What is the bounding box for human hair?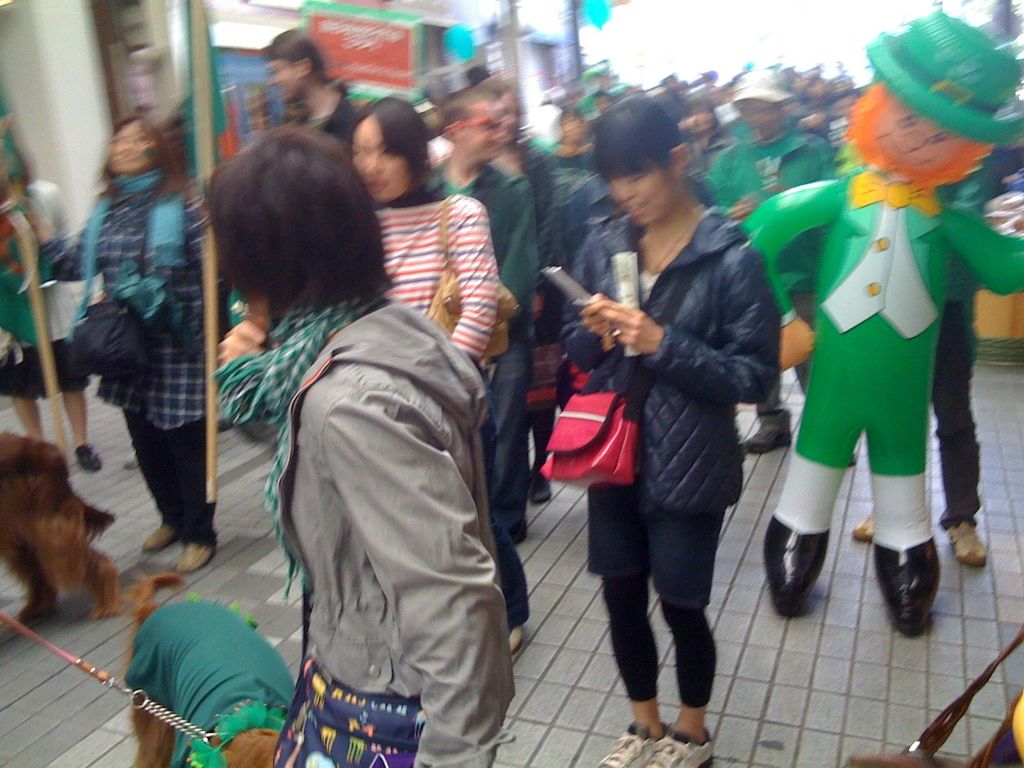
select_region(95, 114, 184, 202).
